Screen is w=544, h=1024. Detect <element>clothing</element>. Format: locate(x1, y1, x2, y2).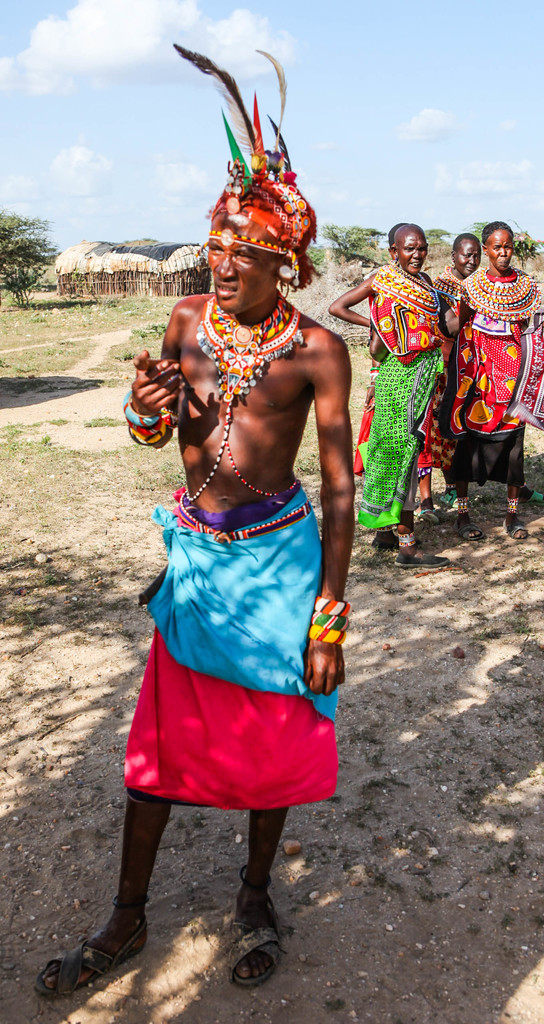
locate(450, 266, 543, 486).
